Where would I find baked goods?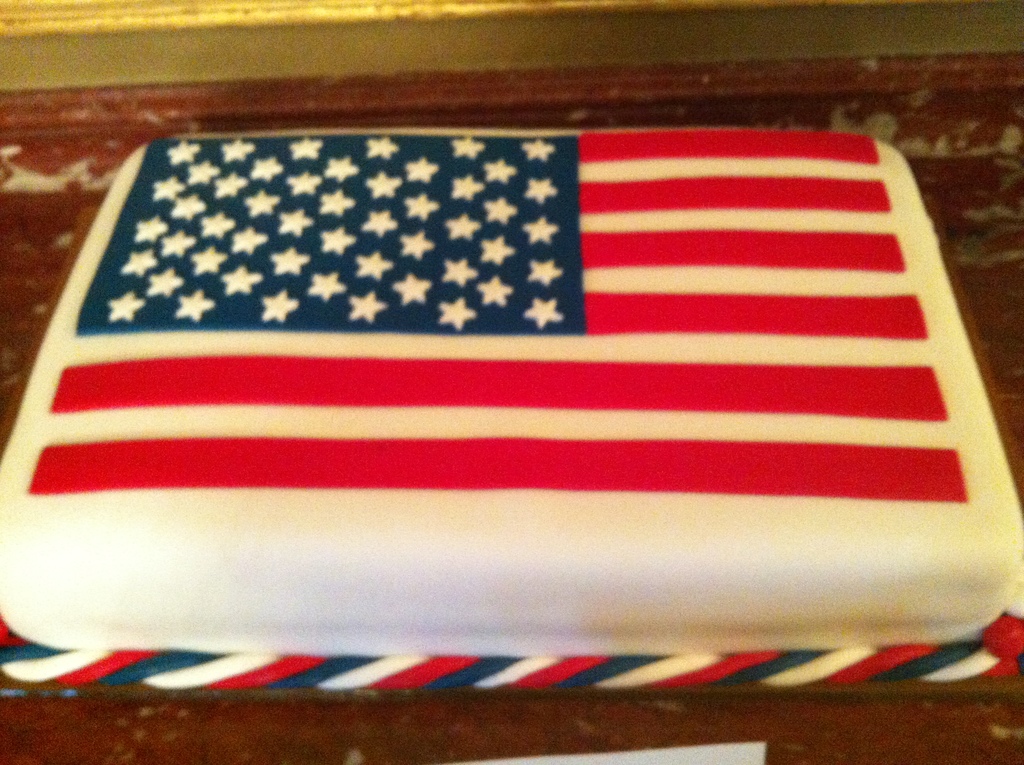
At <region>0, 140, 1023, 710</region>.
